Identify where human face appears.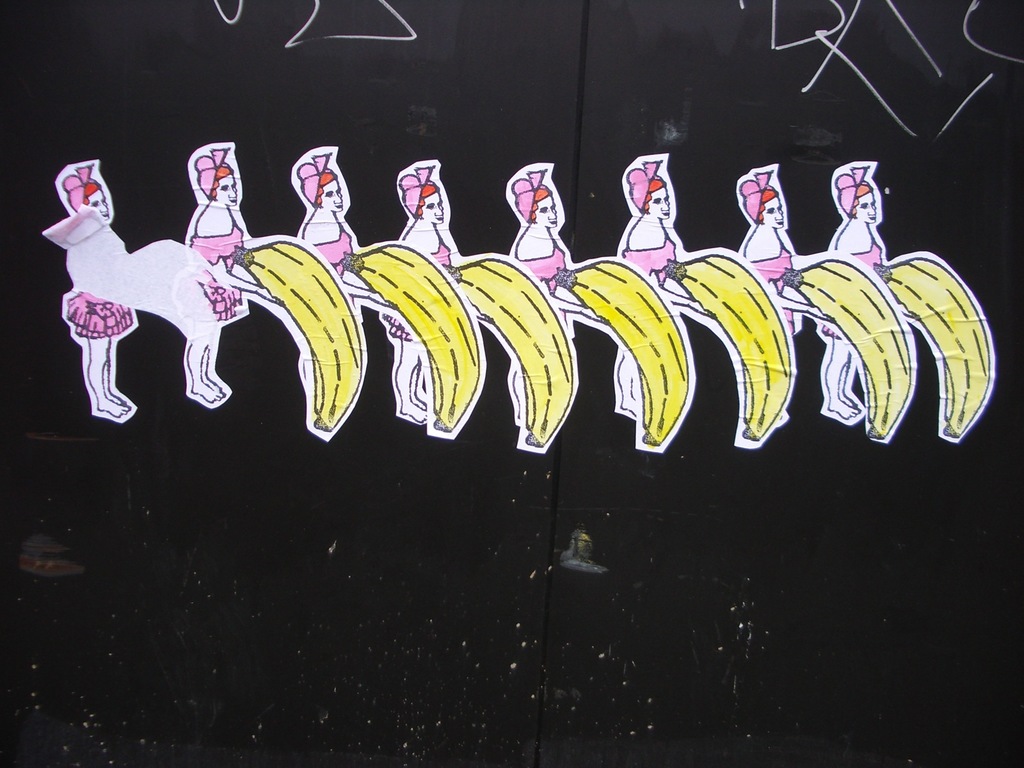
Appears at (212,177,237,205).
